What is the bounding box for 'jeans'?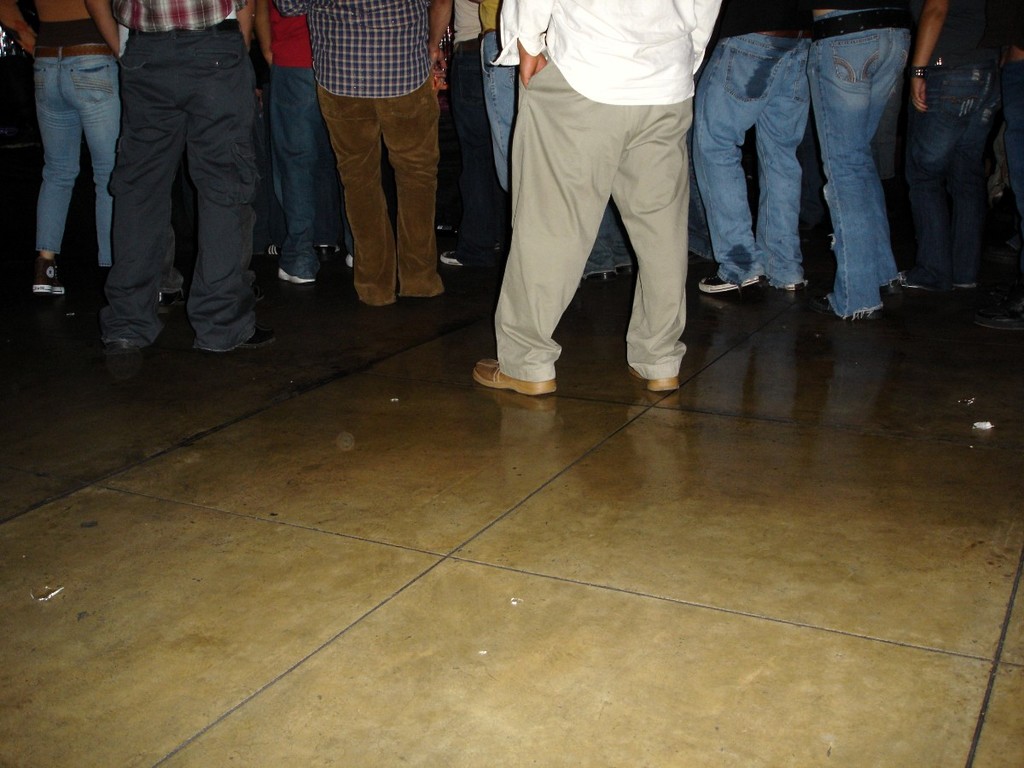
[277, 66, 358, 274].
